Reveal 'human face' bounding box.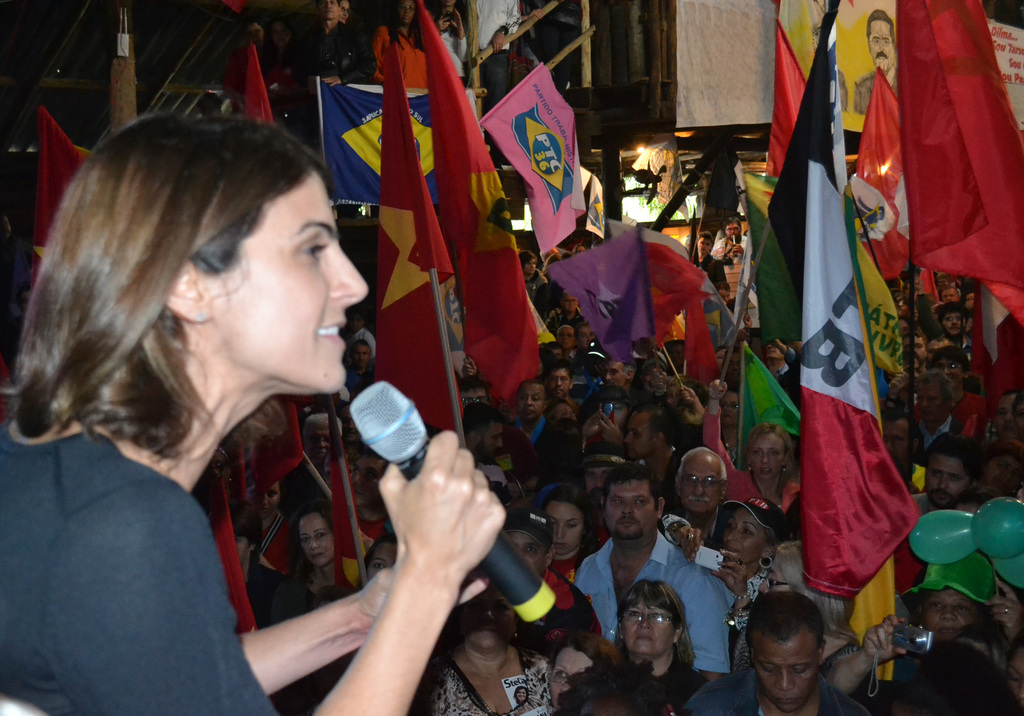
Revealed: box=[350, 454, 384, 505].
